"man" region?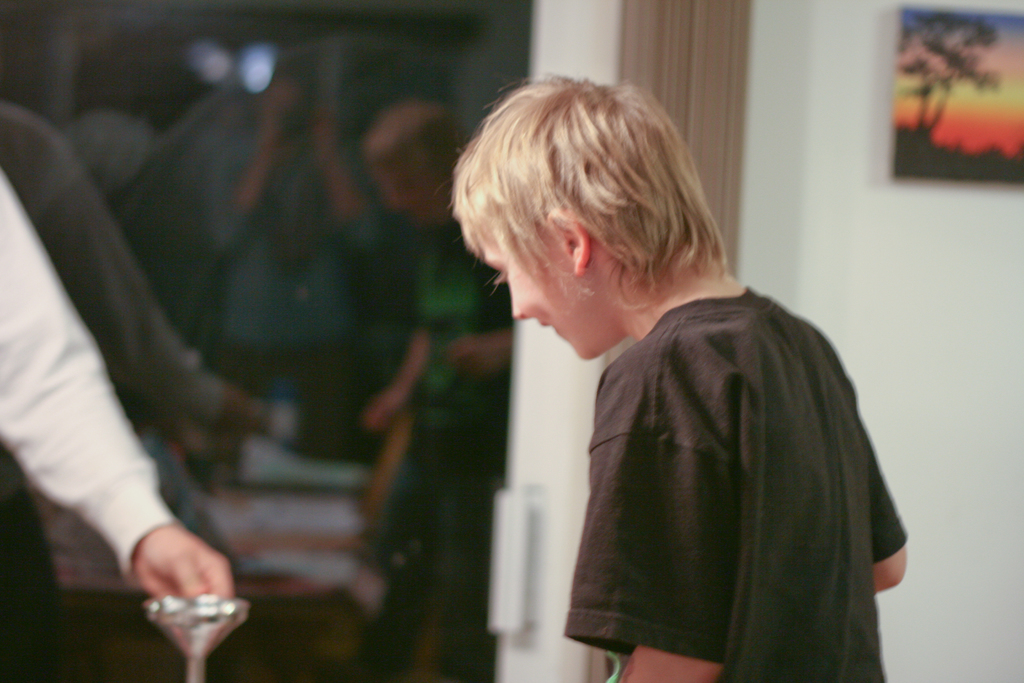
BBox(436, 74, 909, 680)
